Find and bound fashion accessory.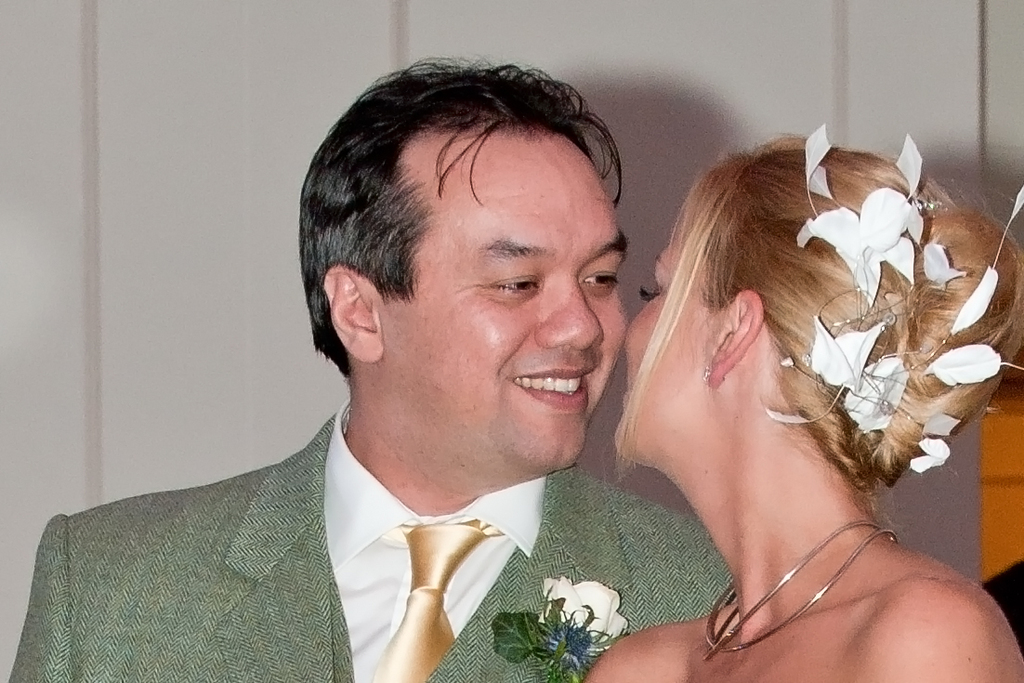
Bound: [760, 118, 1023, 479].
